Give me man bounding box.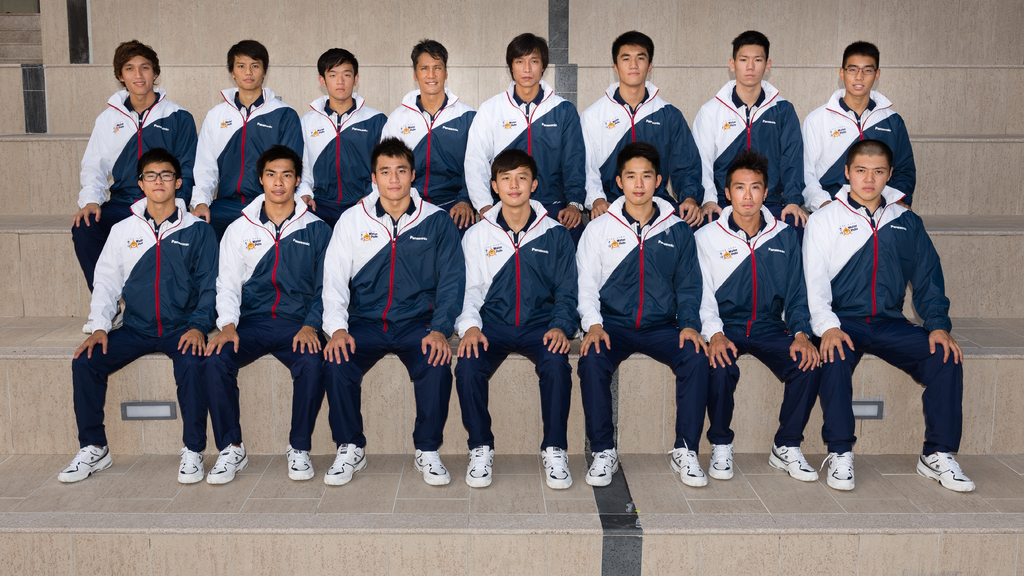
463,35,595,235.
